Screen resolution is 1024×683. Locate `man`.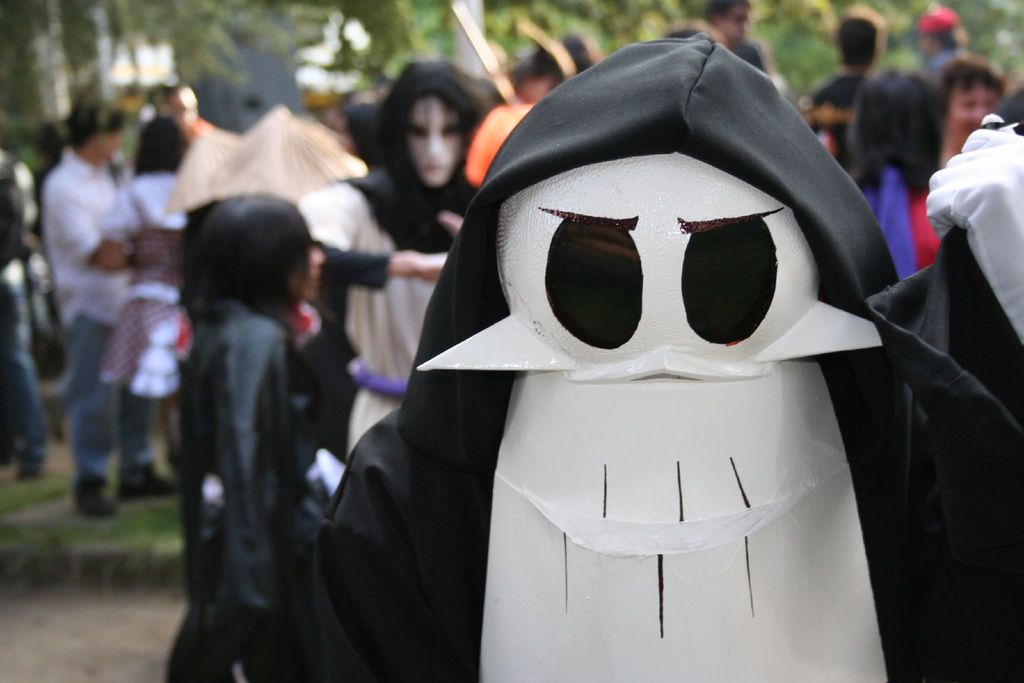
bbox(792, 9, 886, 181).
